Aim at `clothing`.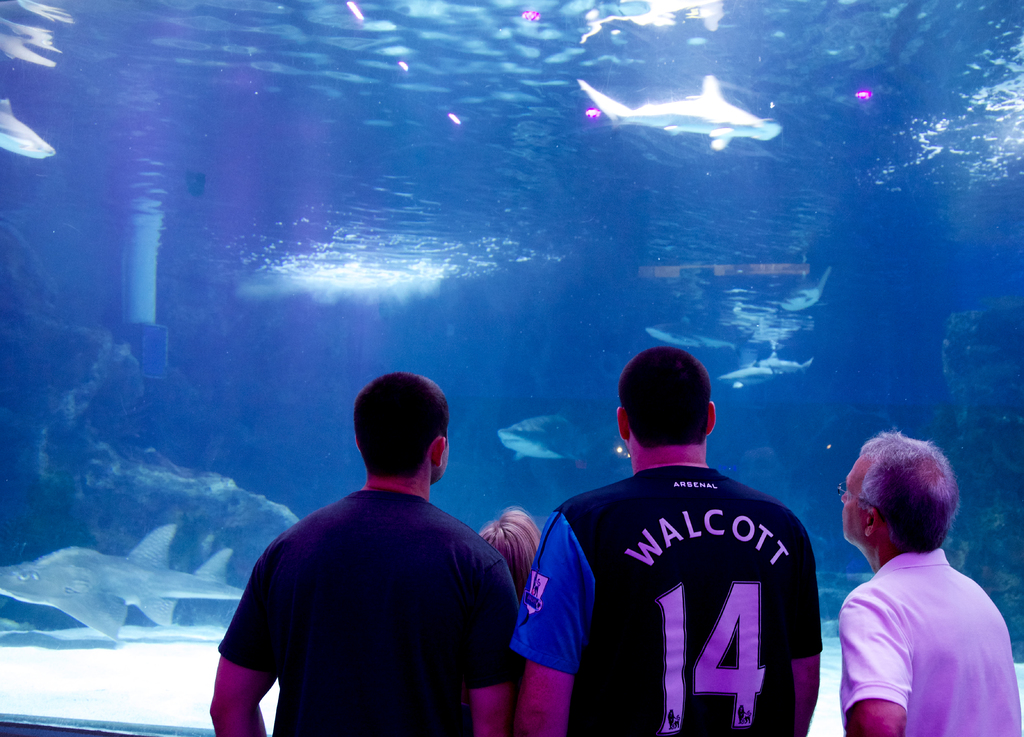
Aimed at {"x1": 497, "y1": 463, "x2": 820, "y2": 736}.
